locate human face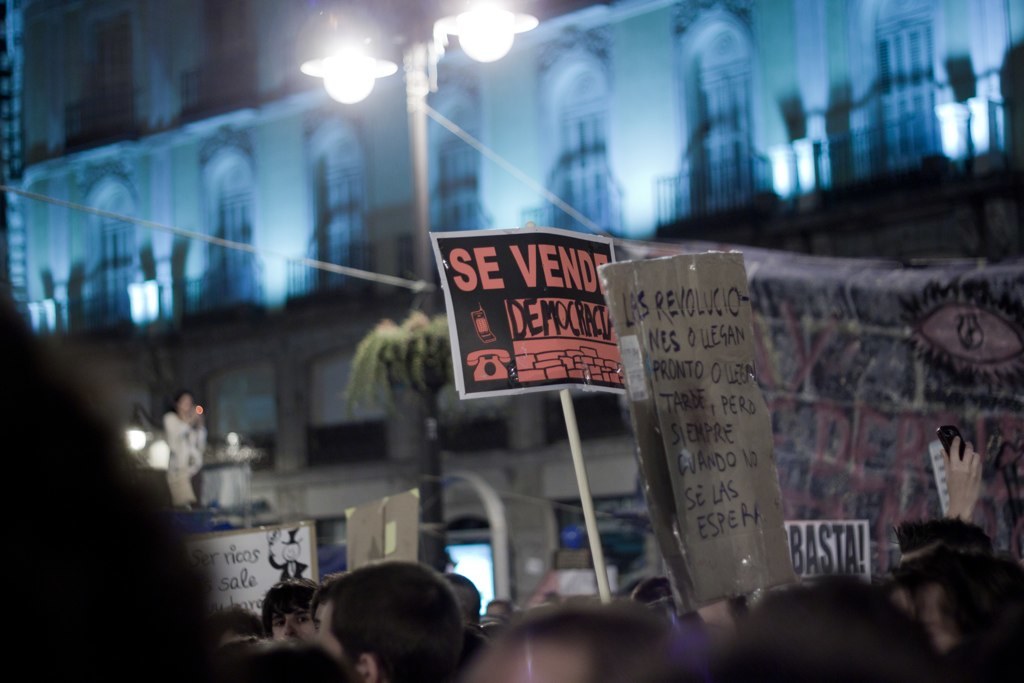
{"x1": 270, "y1": 605, "x2": 316, "y2": 641}
